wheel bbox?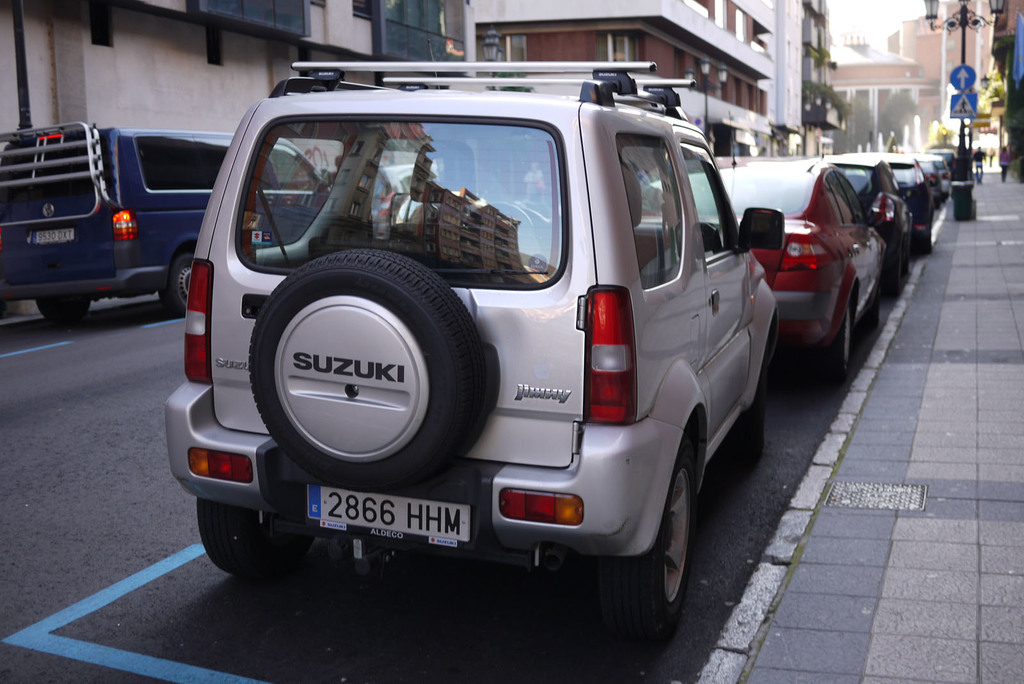
detection(600, 434, 704, 651)
